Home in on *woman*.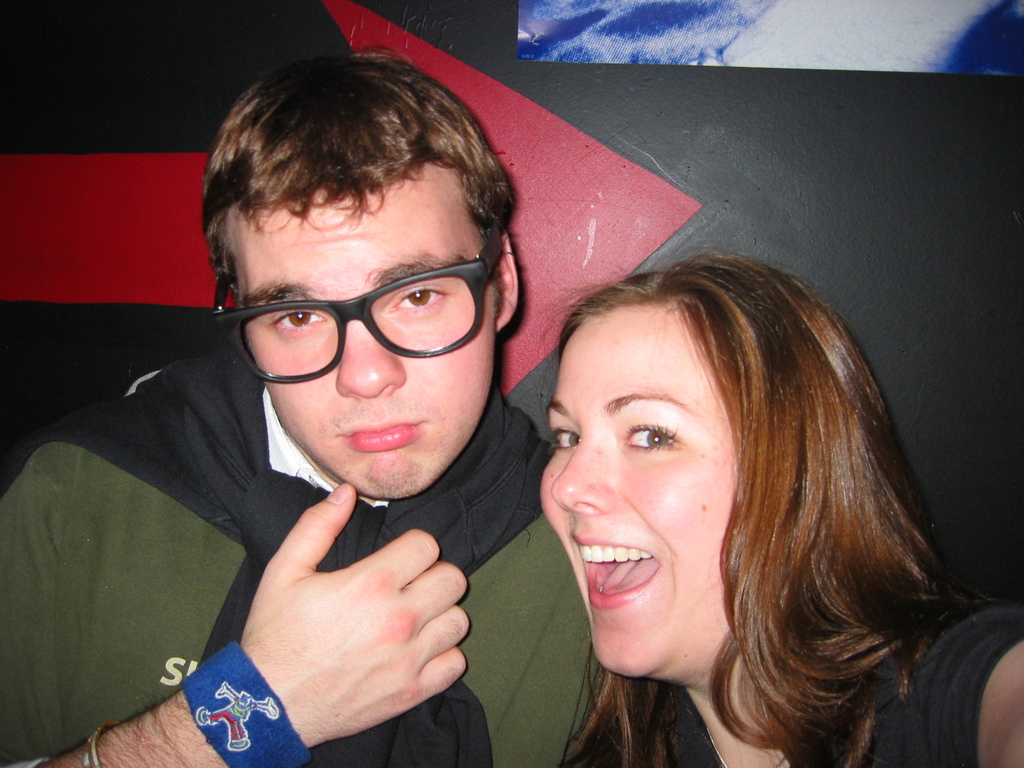
Homed in at Rect(534, 248, 1023, 767).
